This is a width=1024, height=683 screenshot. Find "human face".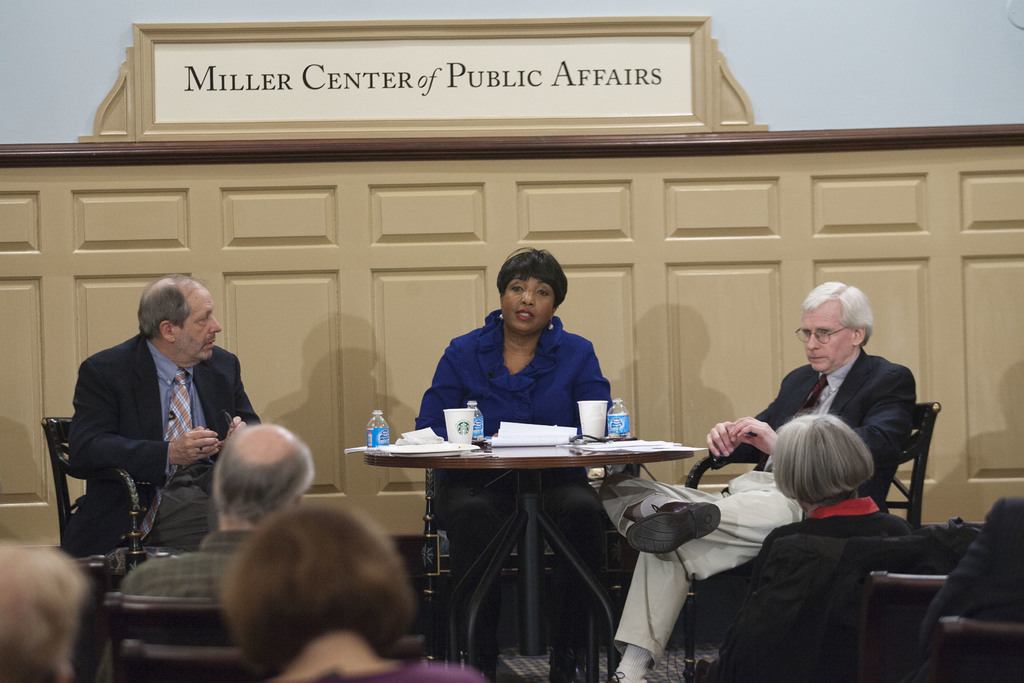
Bounding box: {"x1": 501, "y1": 277, "x2": 555, "y2": 337}.
